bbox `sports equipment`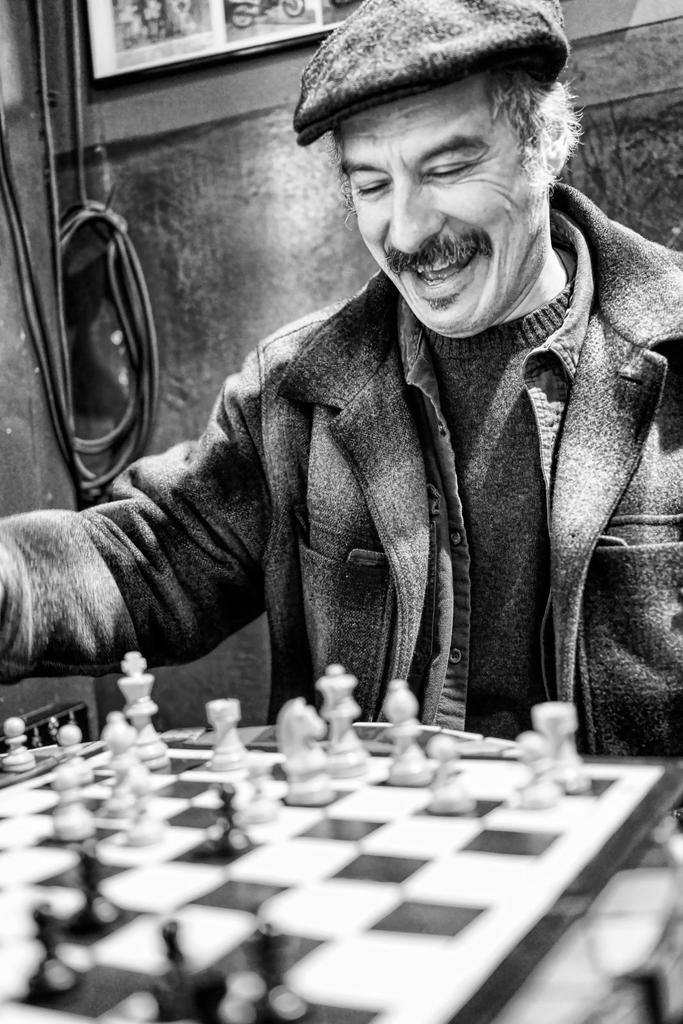
[58, 714, 99, 784]
